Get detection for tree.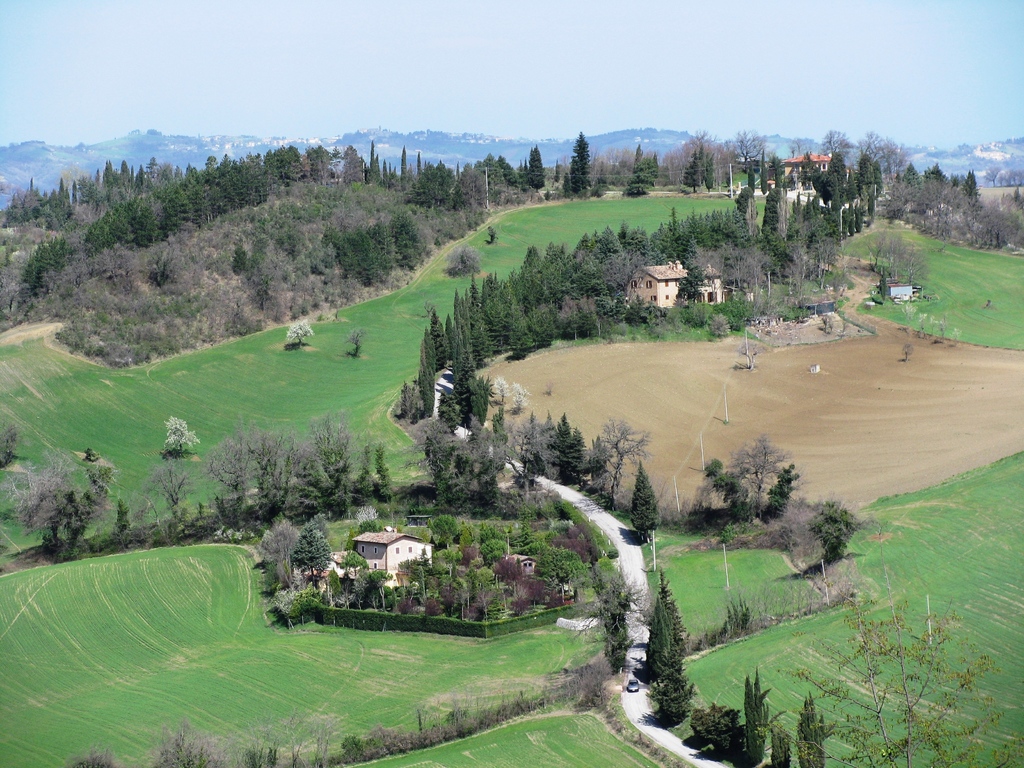
Detection: rect(284, 319, 312, 351).
